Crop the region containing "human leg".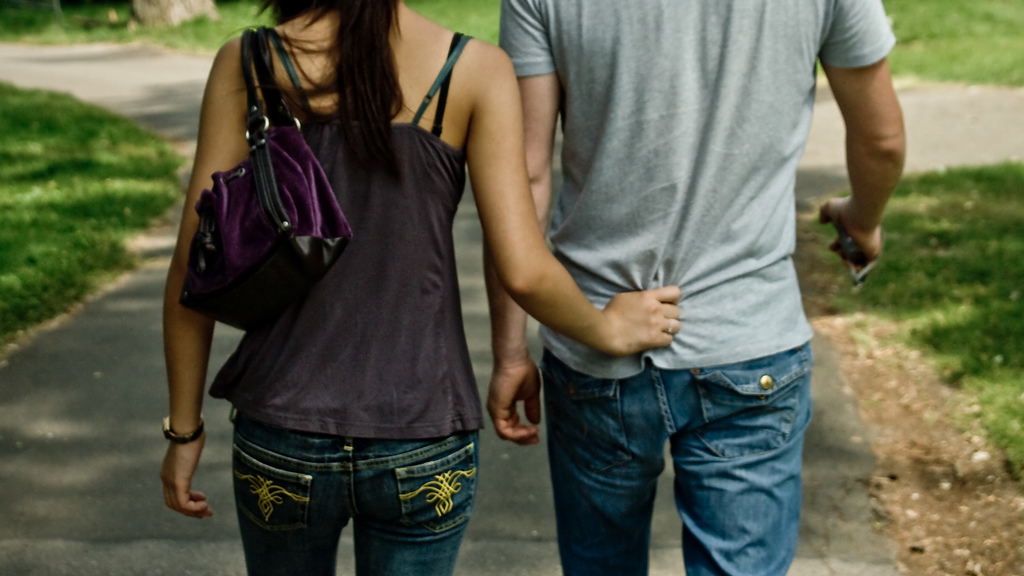
Crop region: Rect(662, 320, 810, 575).
